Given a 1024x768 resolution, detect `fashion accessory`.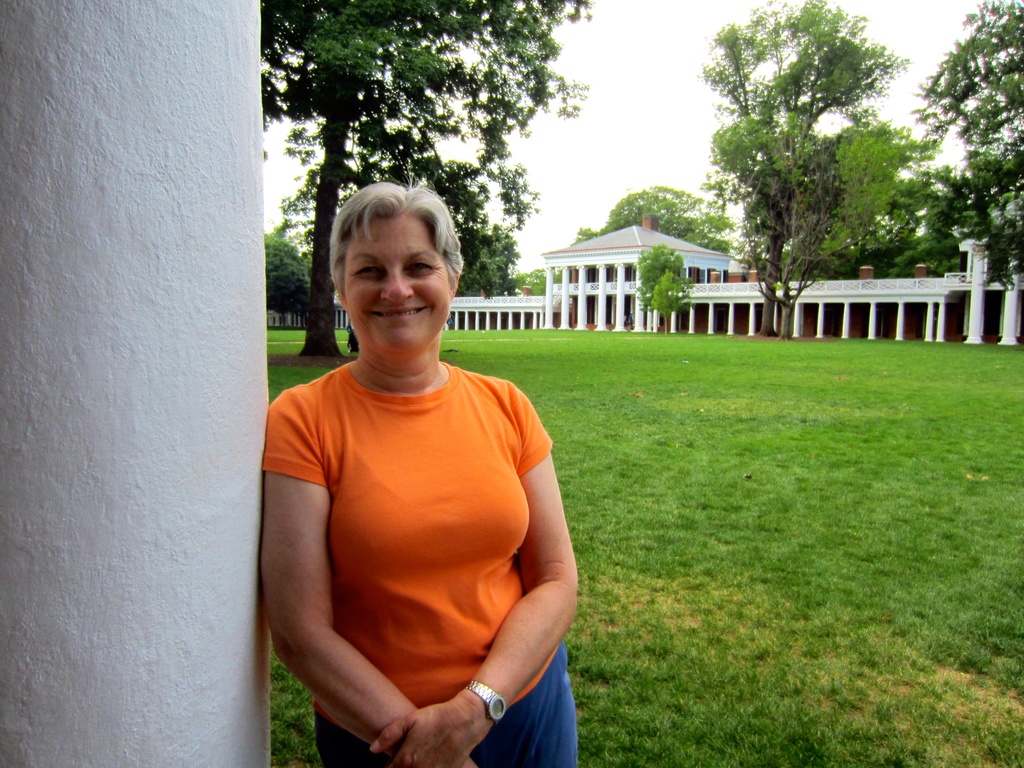
343:317:354:337.
